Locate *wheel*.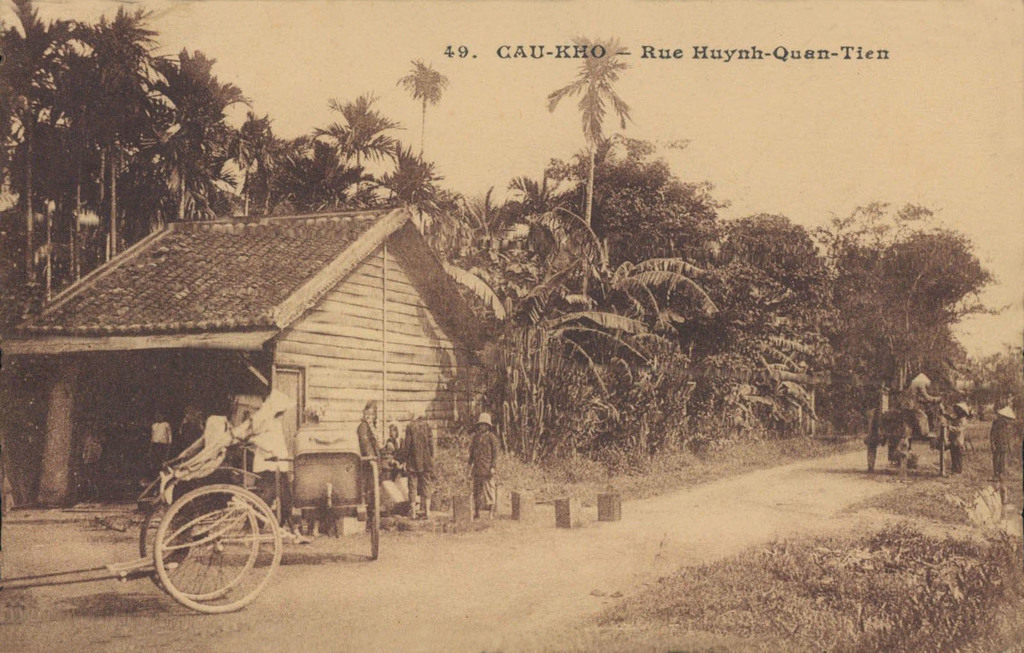
Bounding box: (940, 416, 947, 478).
